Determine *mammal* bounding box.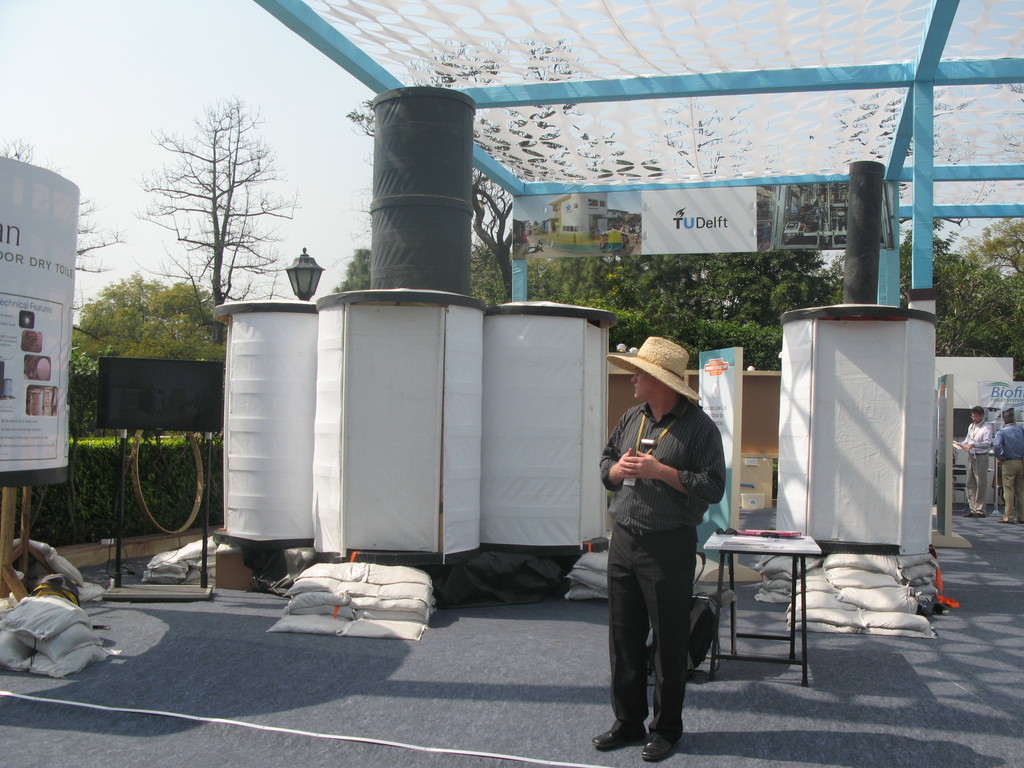
Determined: <box>996,408,1023,522</box>.
